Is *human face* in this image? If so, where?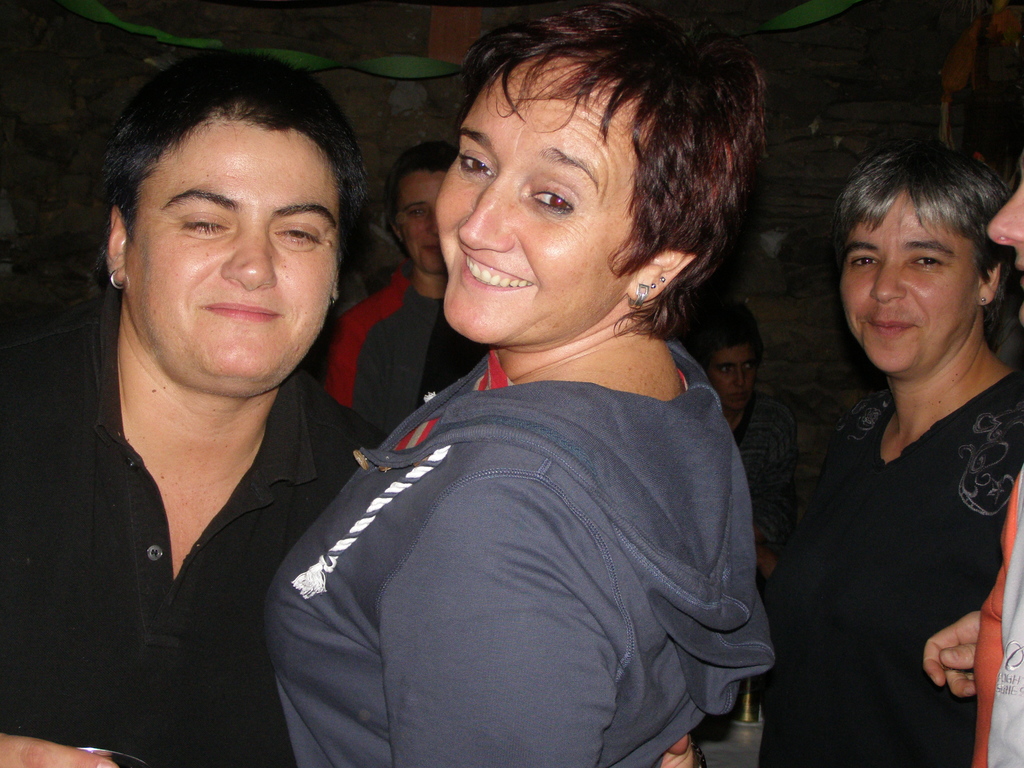
Yes, at [left=702, top=346, right=758, bottom=413].
